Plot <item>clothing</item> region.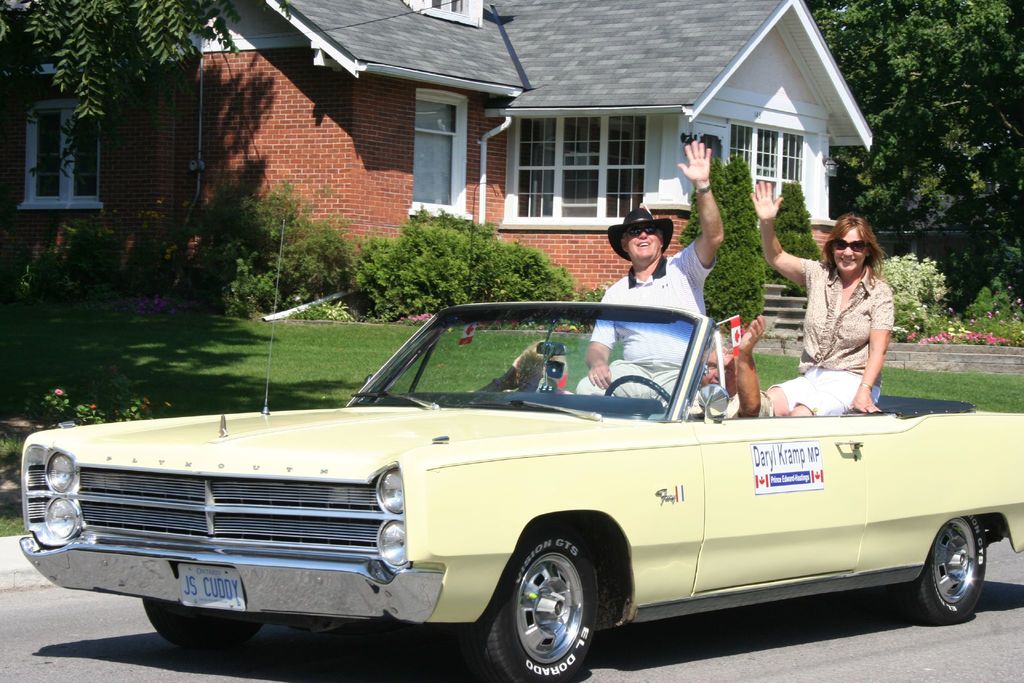
Plotted at 794, 250, 899, 393.
